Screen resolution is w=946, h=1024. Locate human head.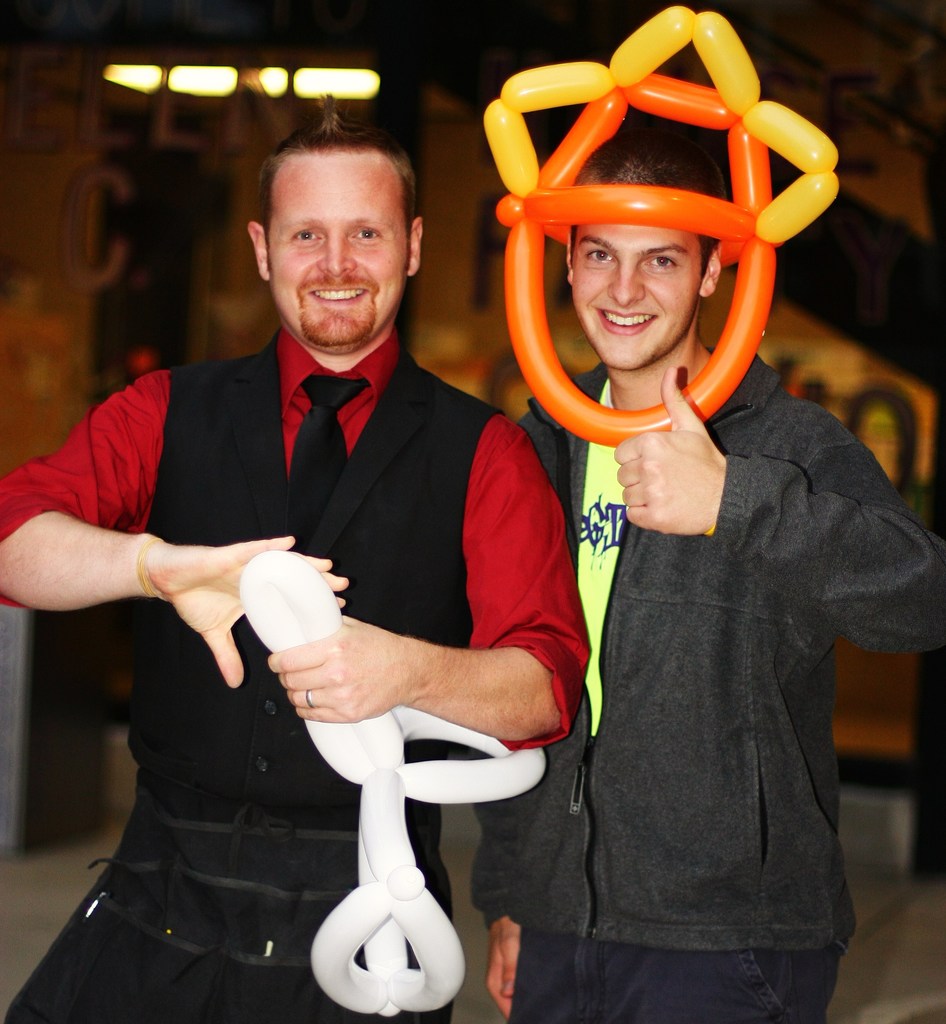
(567,140,731,368).
